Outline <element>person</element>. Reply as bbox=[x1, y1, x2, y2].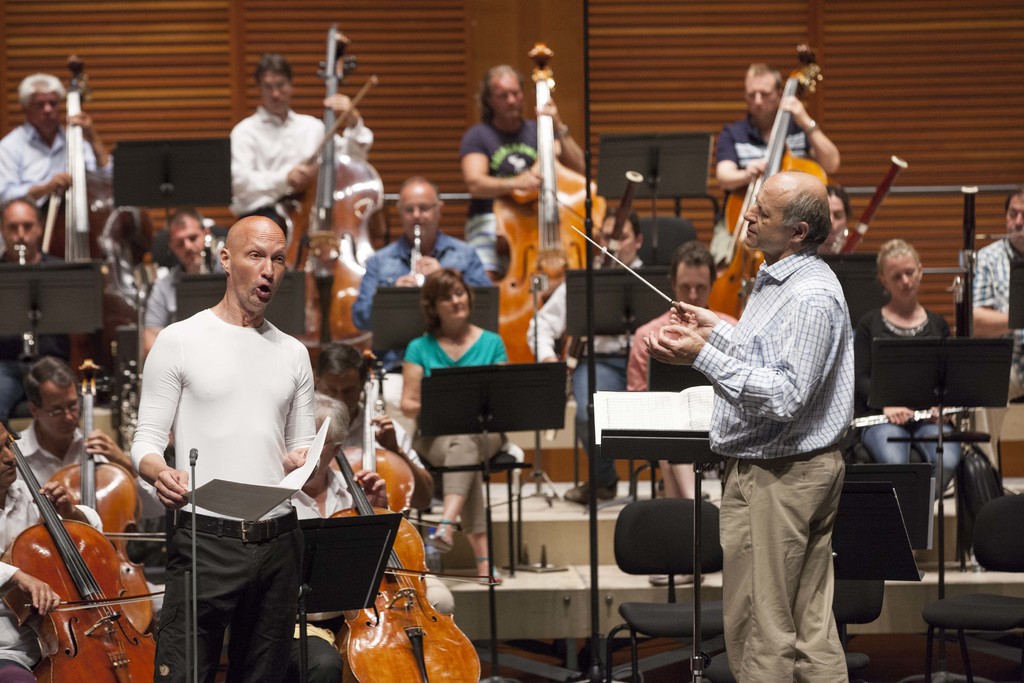
bbox=[0, 202, 63, 265].
